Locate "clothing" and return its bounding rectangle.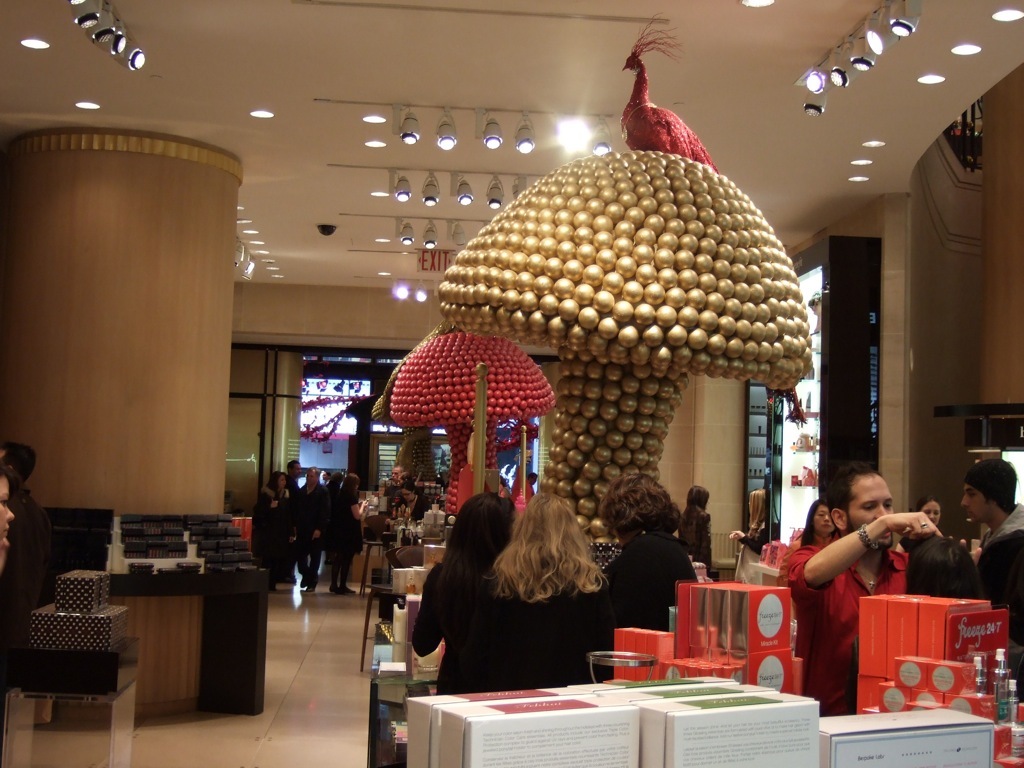
select_region(8, 490, 52, 634).
